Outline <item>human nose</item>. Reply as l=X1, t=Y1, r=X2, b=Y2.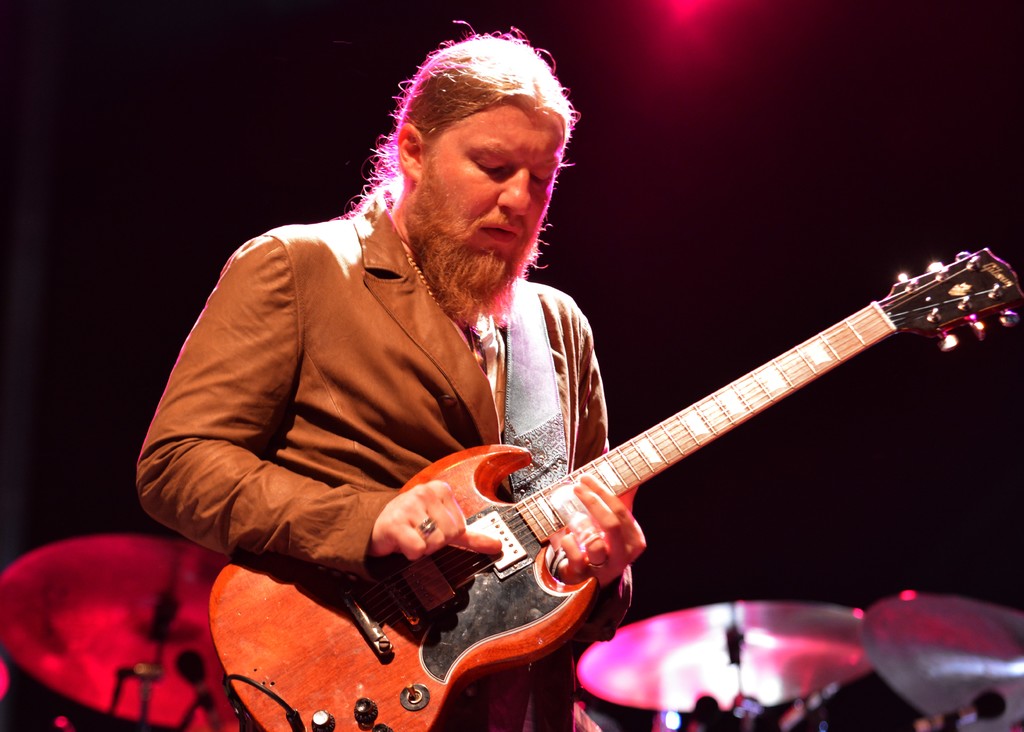
l=497, t=165, r=531, b=216.
